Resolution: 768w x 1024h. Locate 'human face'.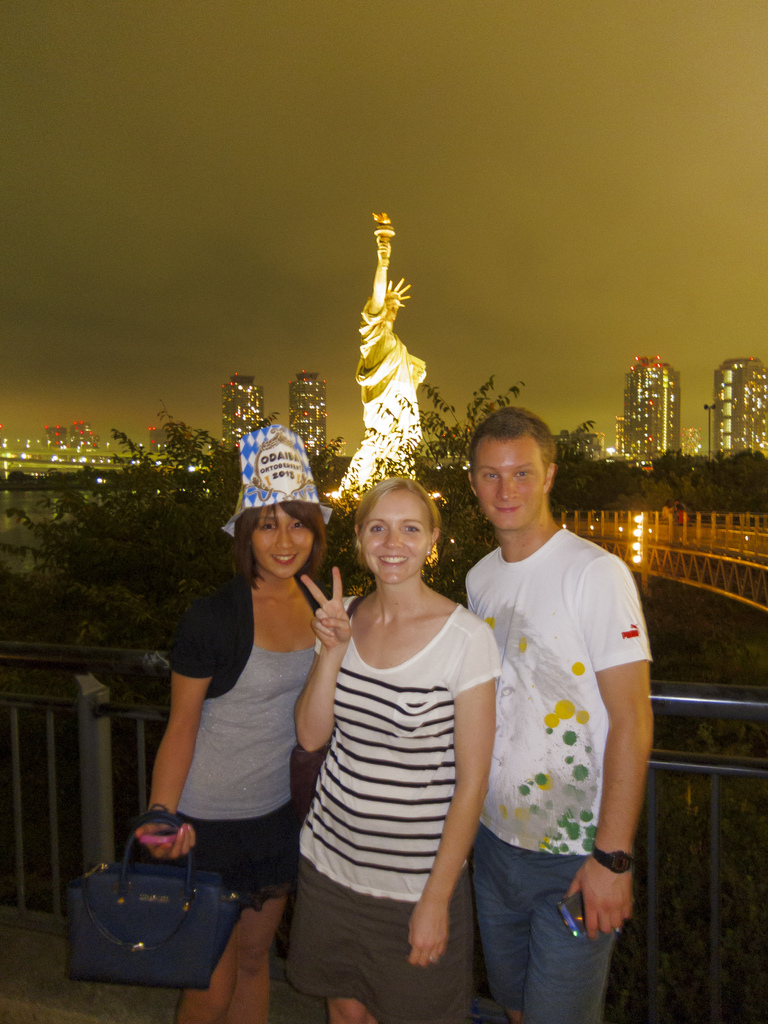
364 483 442 589.
